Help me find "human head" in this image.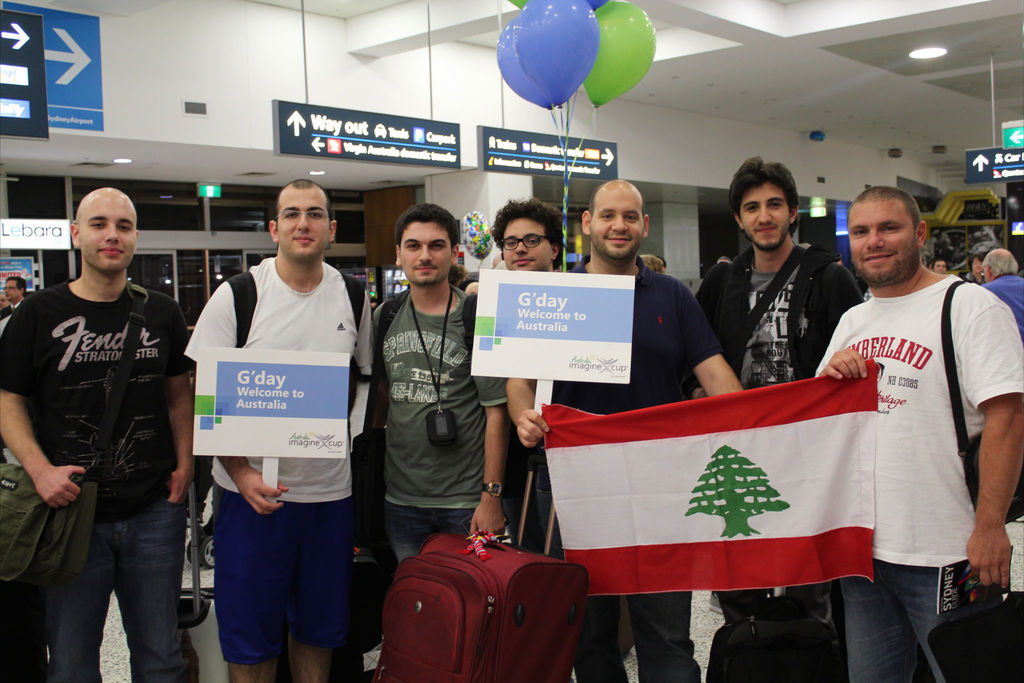
Found it: crop(489, 199, 564, 268).
